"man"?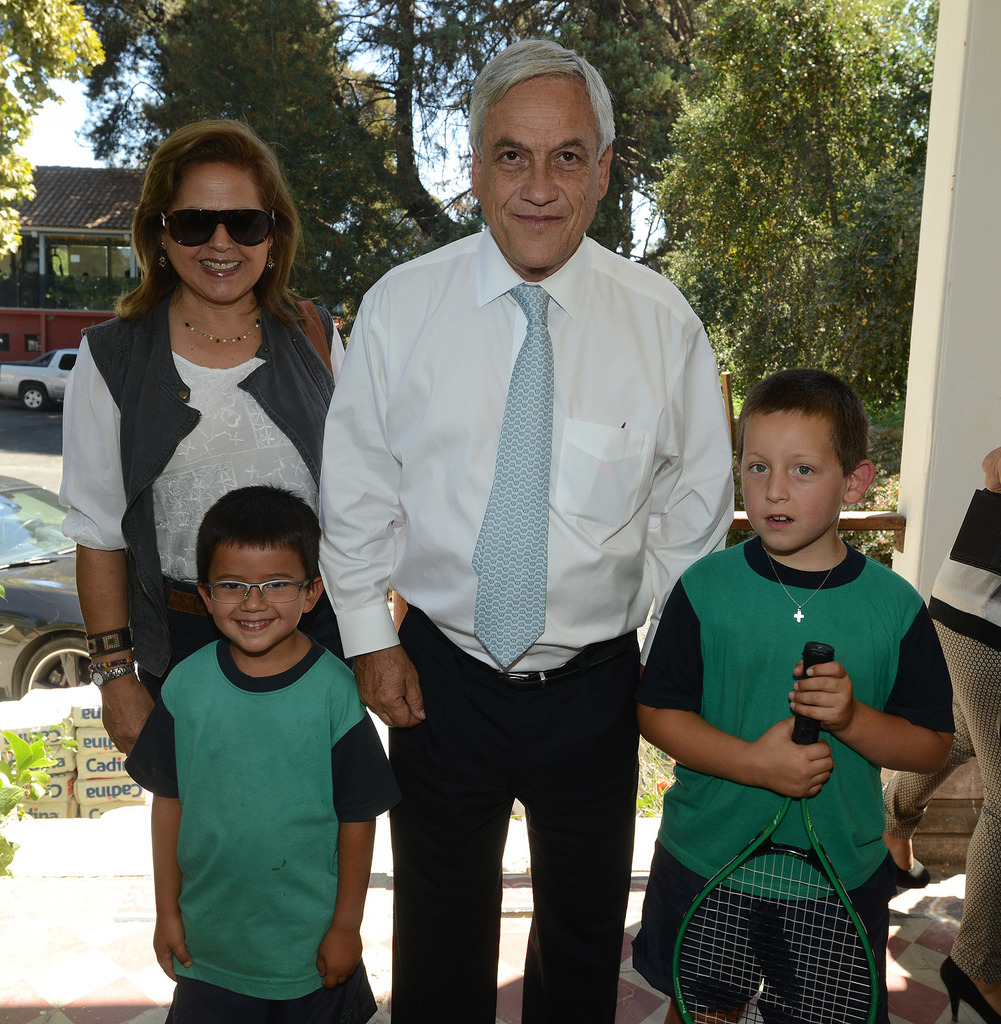
box=[311, 59, 747, 1023]
